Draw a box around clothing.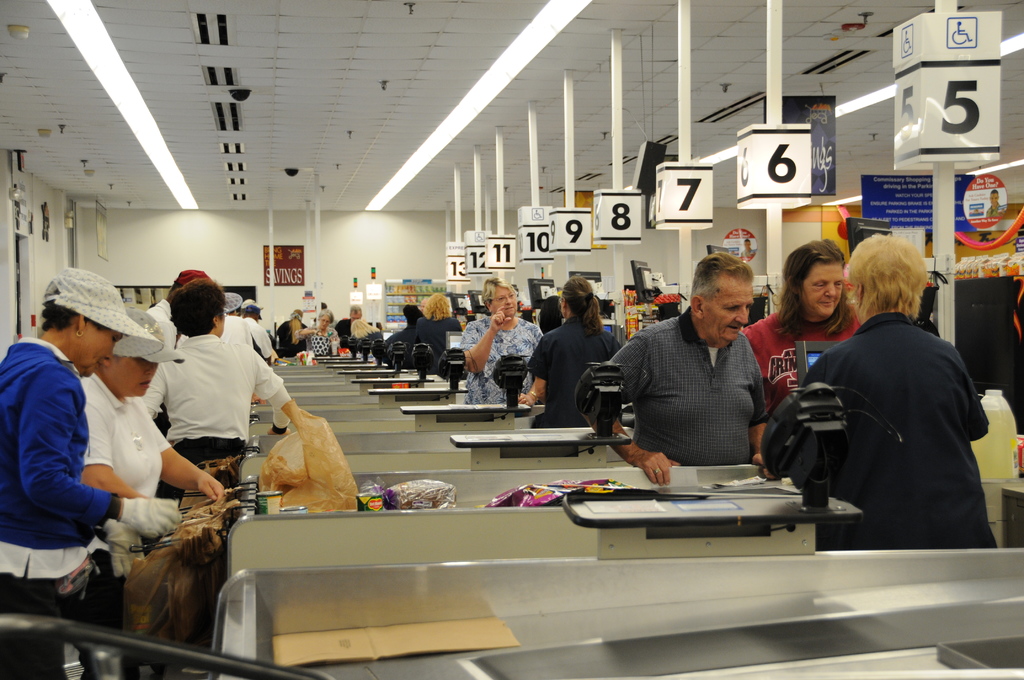
pyautogui.locateOnScreen(80, 372, 178, 676).
